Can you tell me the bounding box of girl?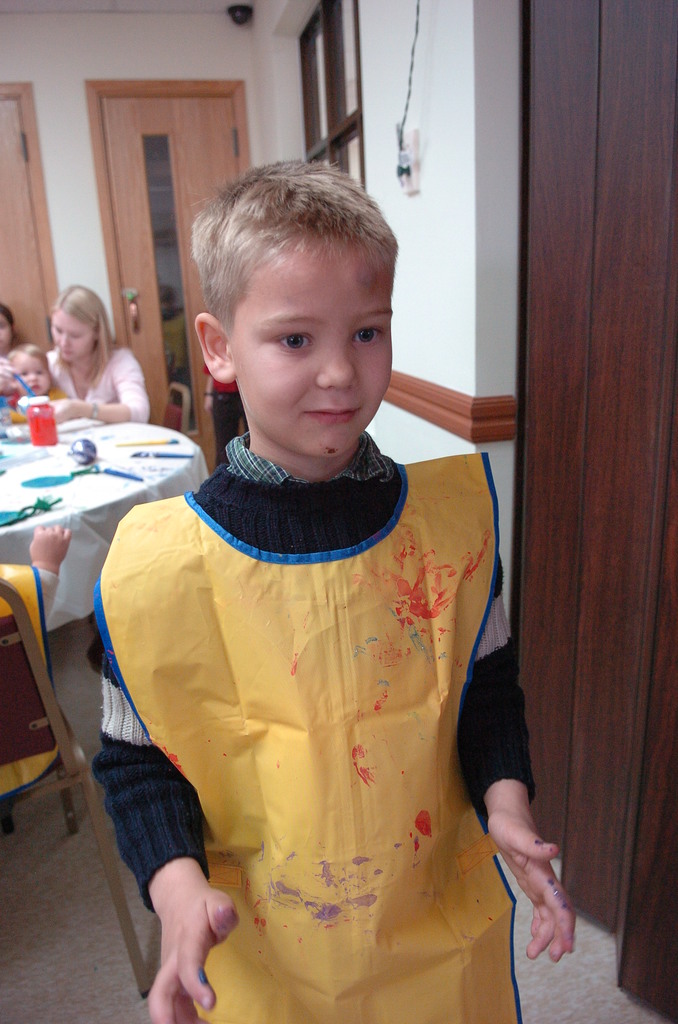
(x1=0, y1=280, x2=156, y2=420).
